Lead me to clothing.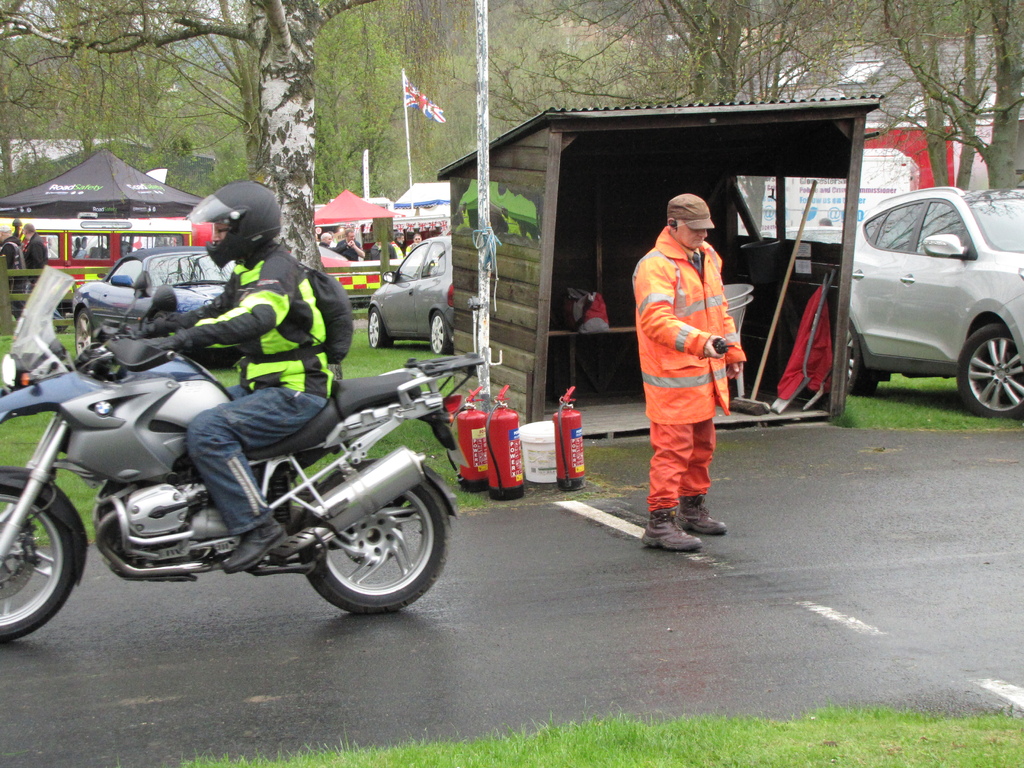
Lead to 20:233:49:275.
